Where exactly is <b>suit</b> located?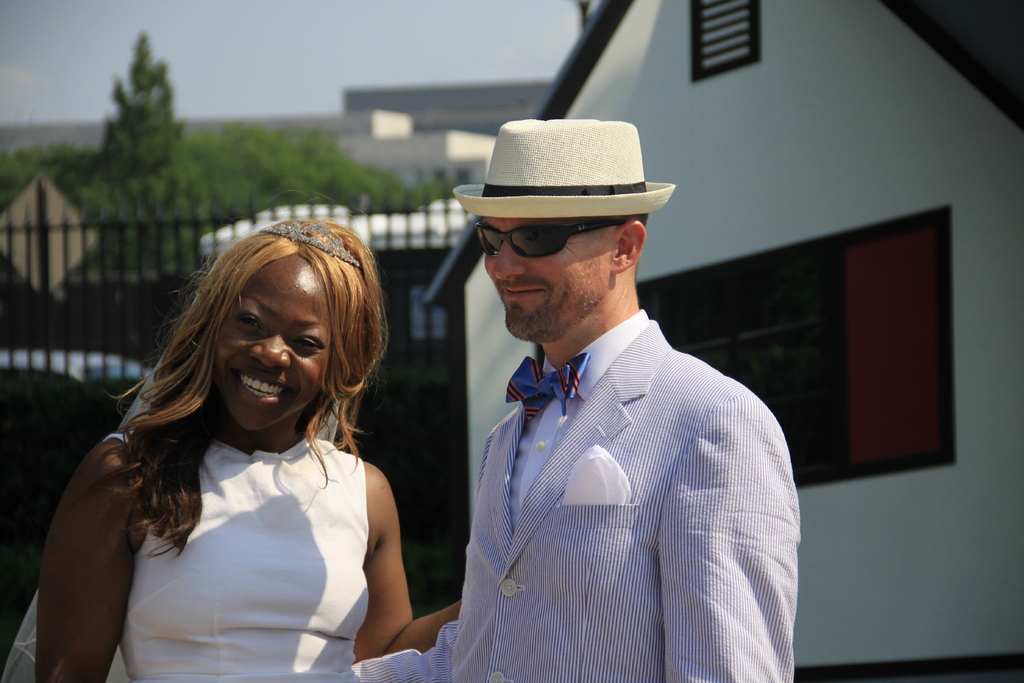
Its bounding box is pyautogui.locateOnScreen(356, 317, 800, 682).
